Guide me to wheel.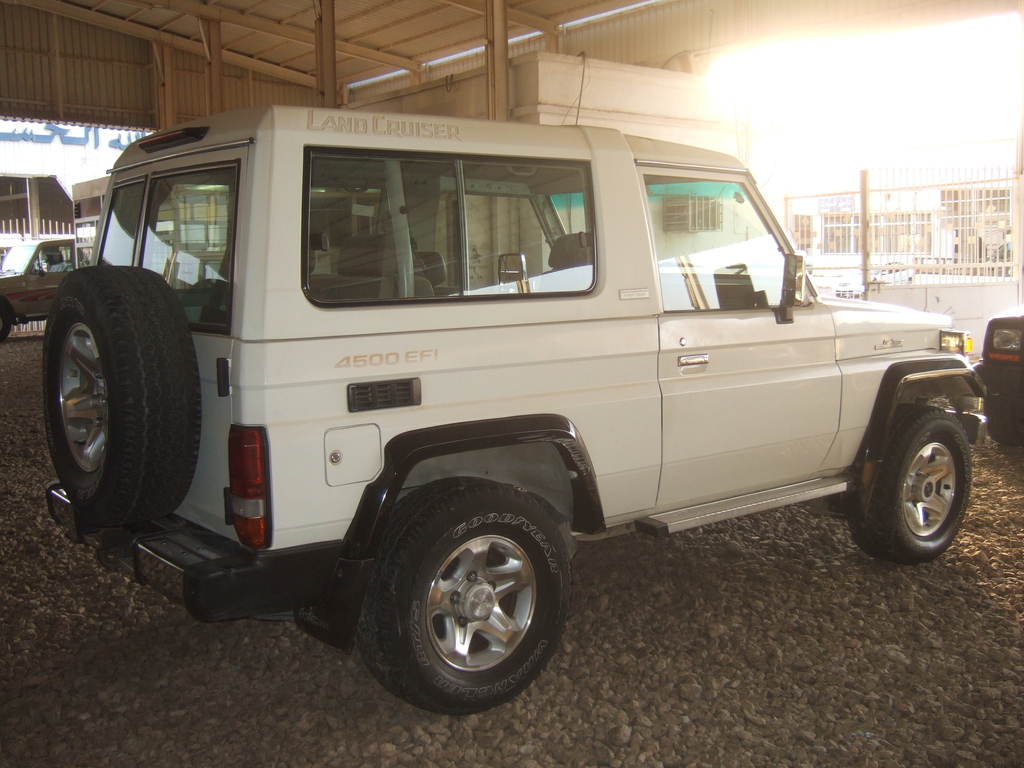
Guidance: Rect(39, 264, 204, 534).
